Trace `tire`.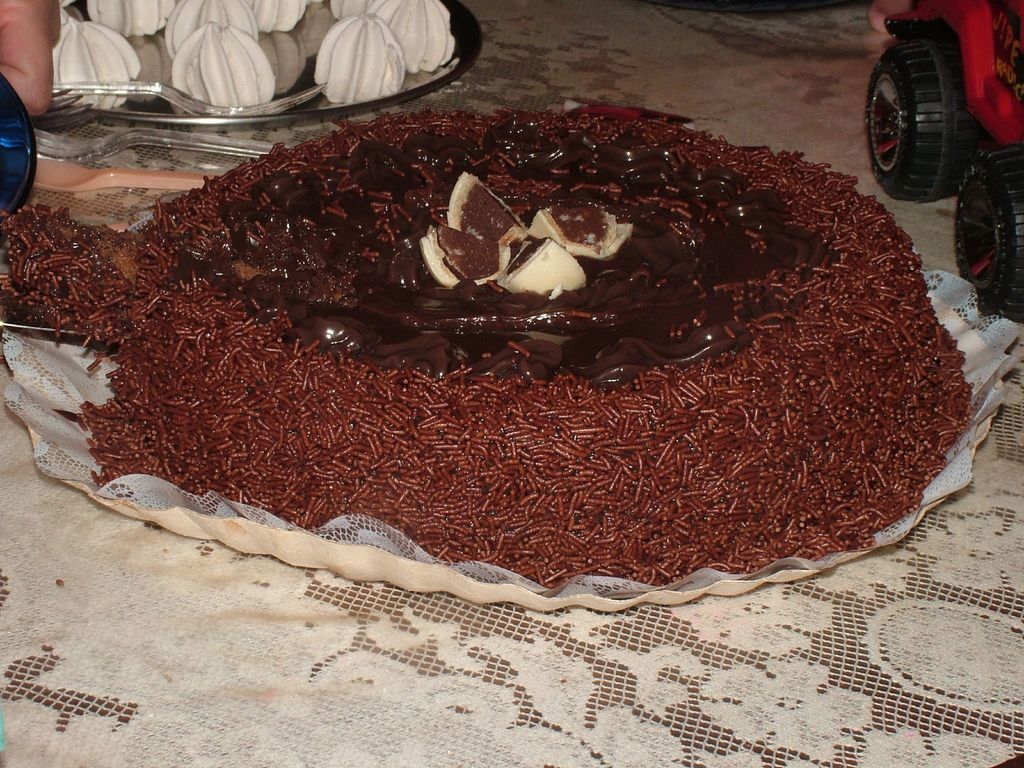
Traced to bbox=[870, 24, 979, 209].
